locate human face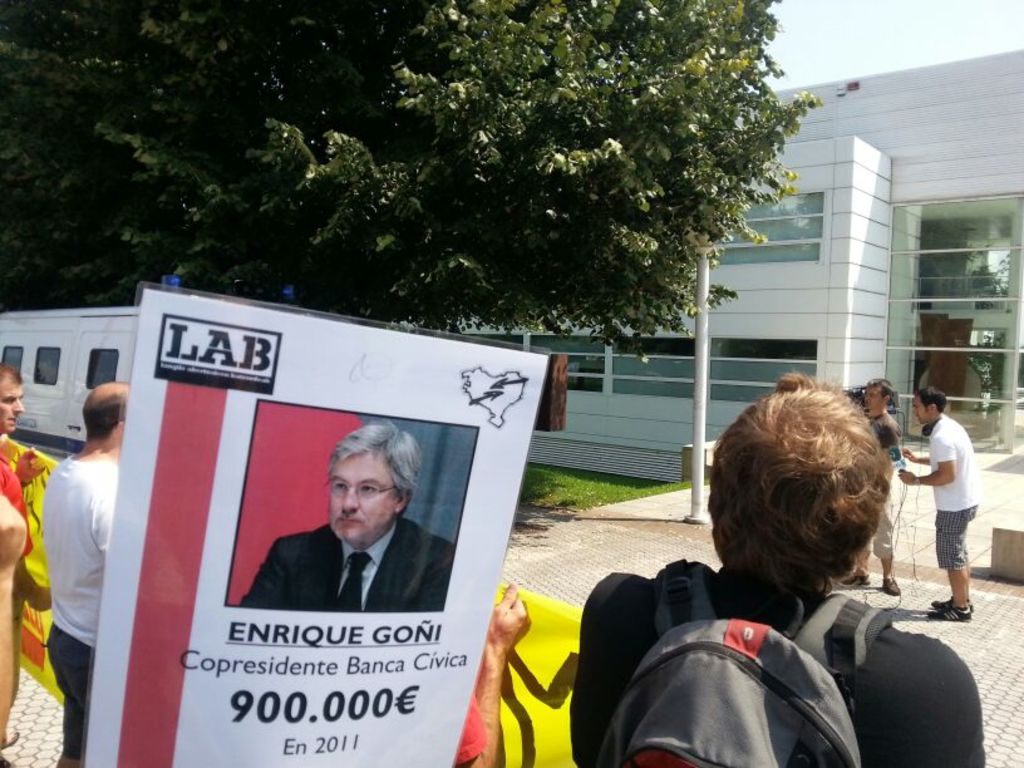
[left=865, top=384, right=886, bottom=412]
